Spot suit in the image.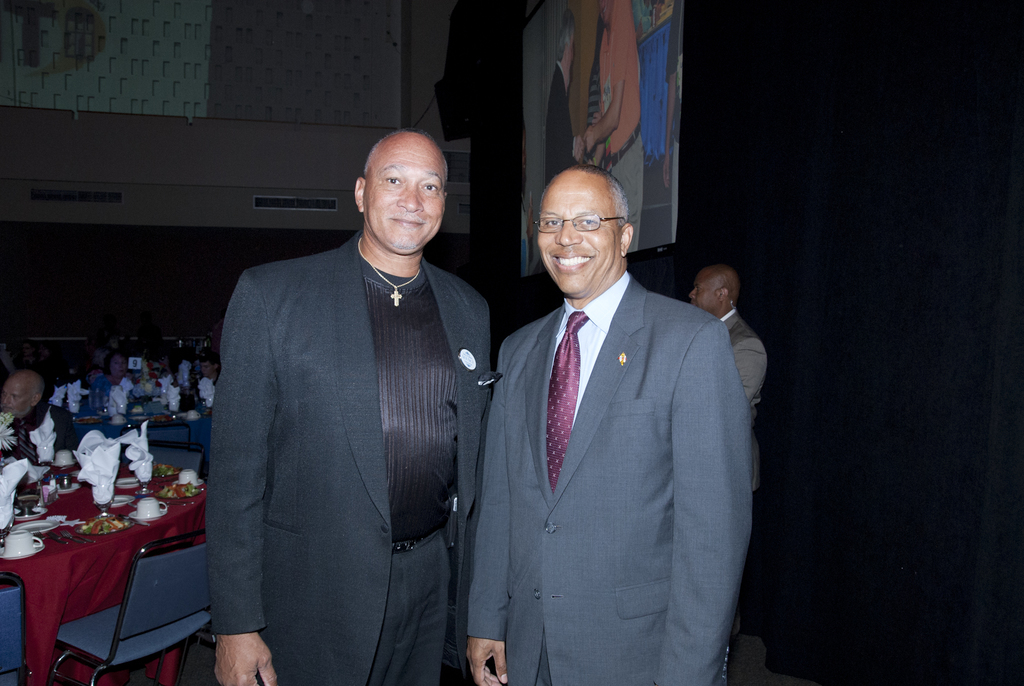
suit found at x1=720 y1=308 x2=766 y2=504.
